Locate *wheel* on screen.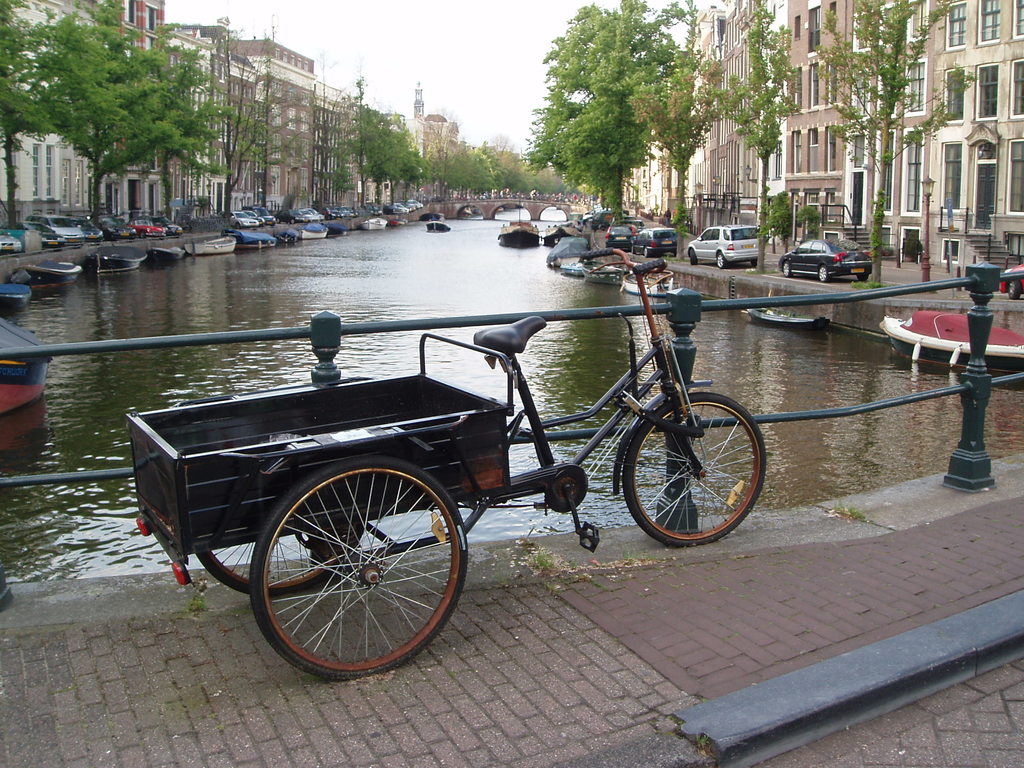
On screen at bbox=[854, 269, 874, 283].
